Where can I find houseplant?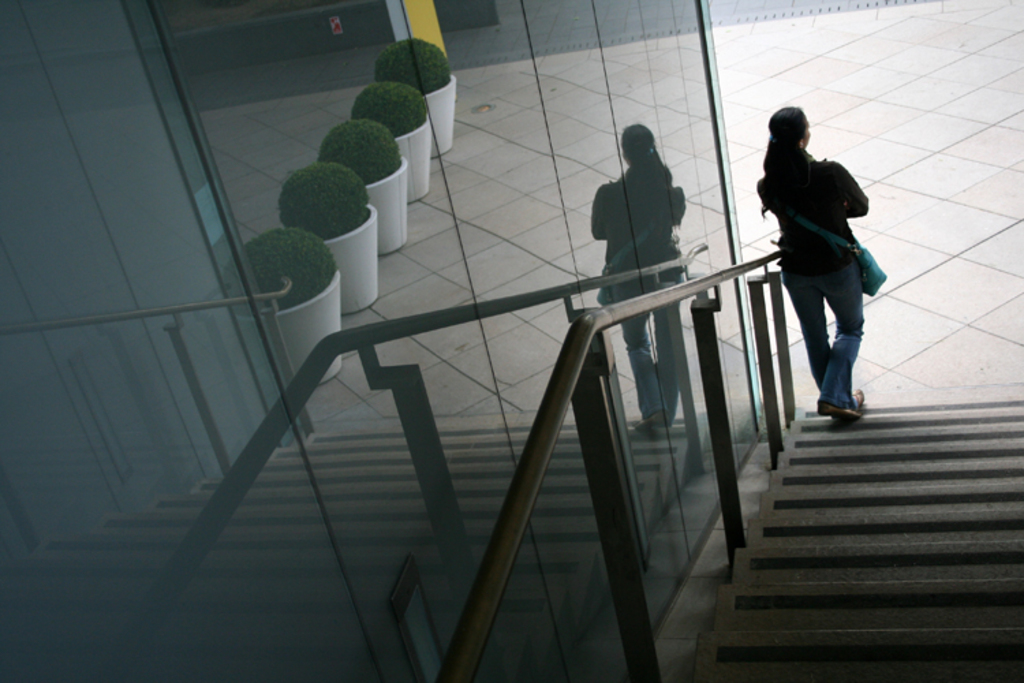
You can find it at [209, 223, 333, 398].
